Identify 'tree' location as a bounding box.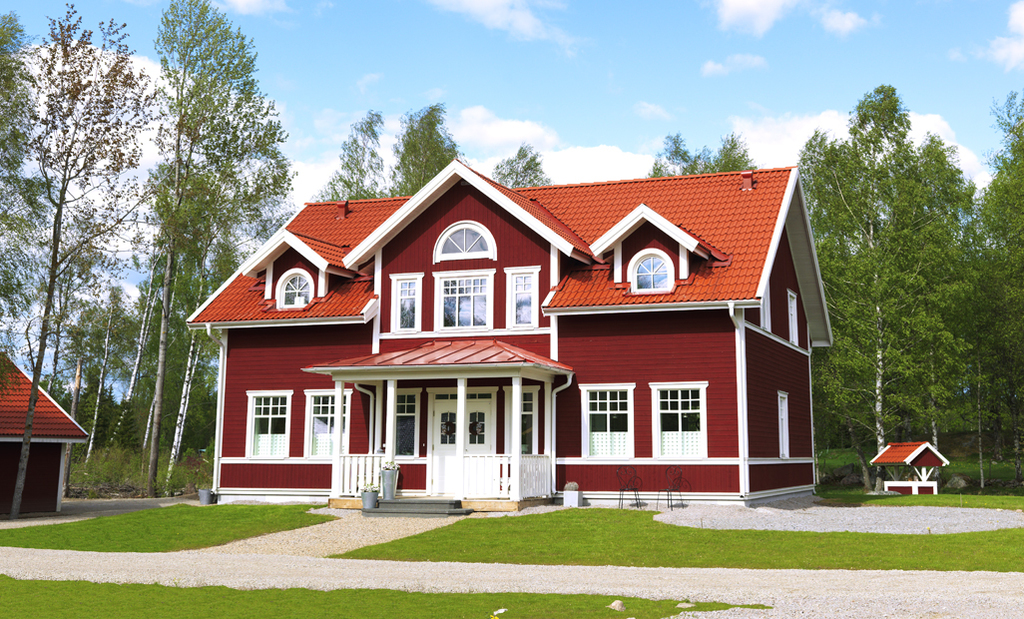
[651, 134, 697, 179].
